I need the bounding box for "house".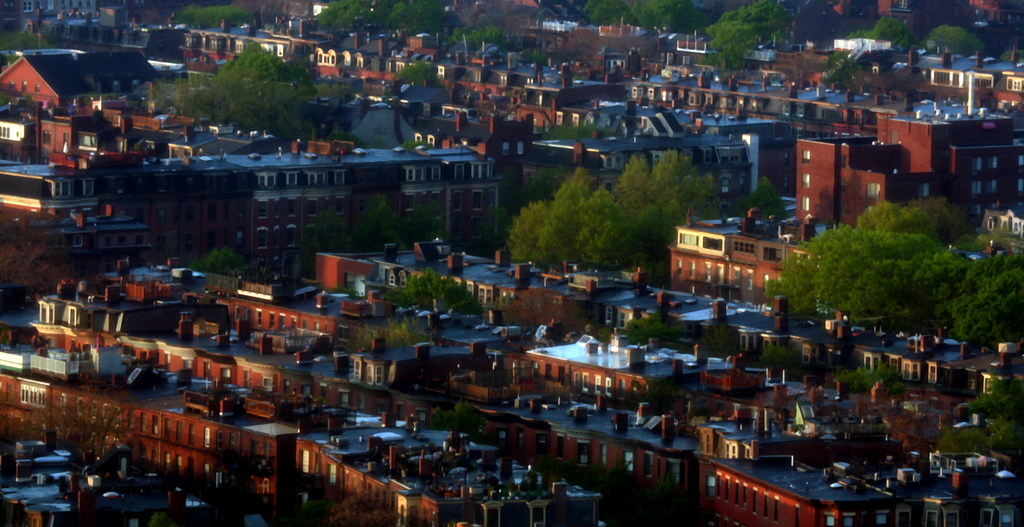
Here it is: bbox(560, 58, 607, 118).
